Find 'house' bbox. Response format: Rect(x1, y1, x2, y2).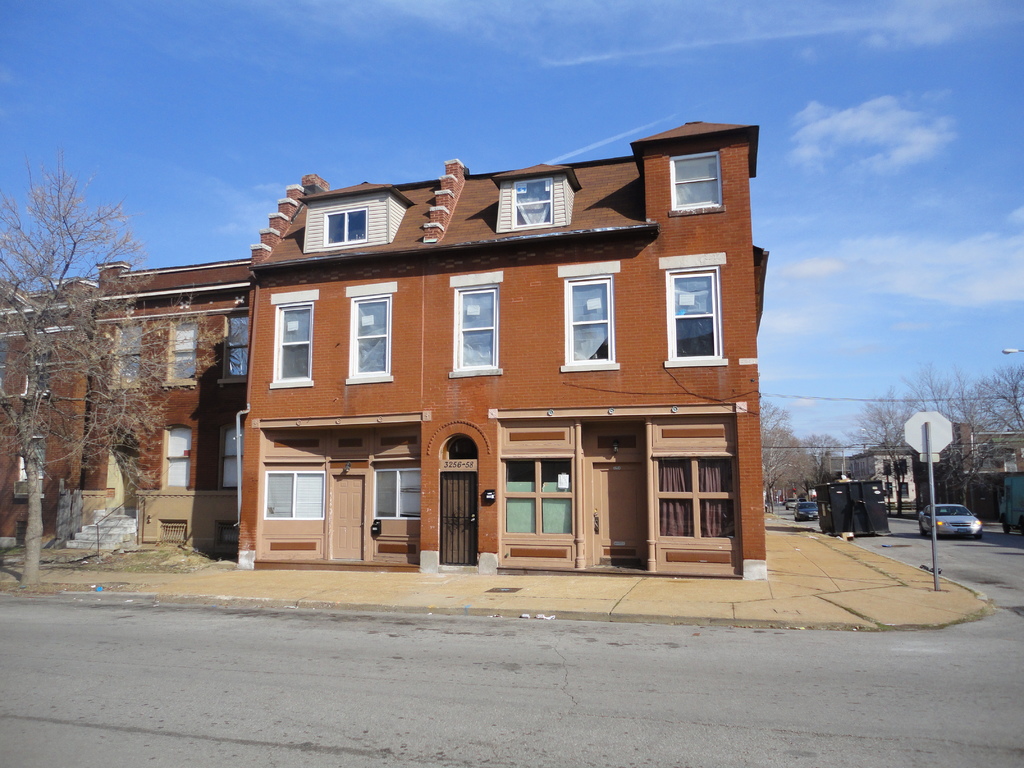
Rect(0, 279, 104, 545).
